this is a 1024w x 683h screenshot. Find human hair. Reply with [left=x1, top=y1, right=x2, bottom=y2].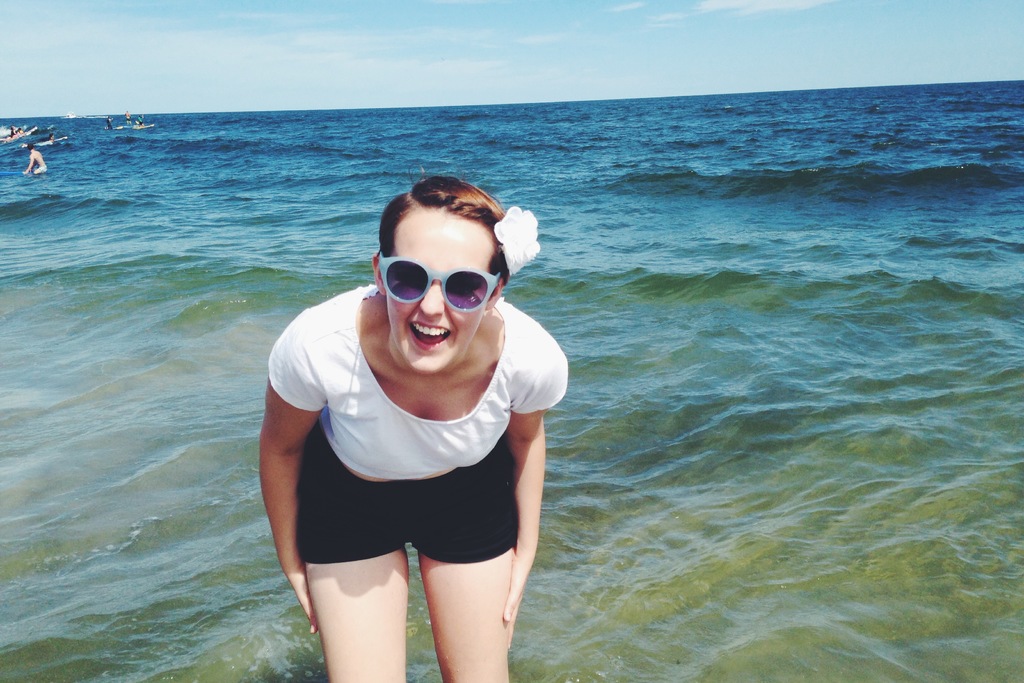
[left=379, top=160, right=512, bottom=297].
